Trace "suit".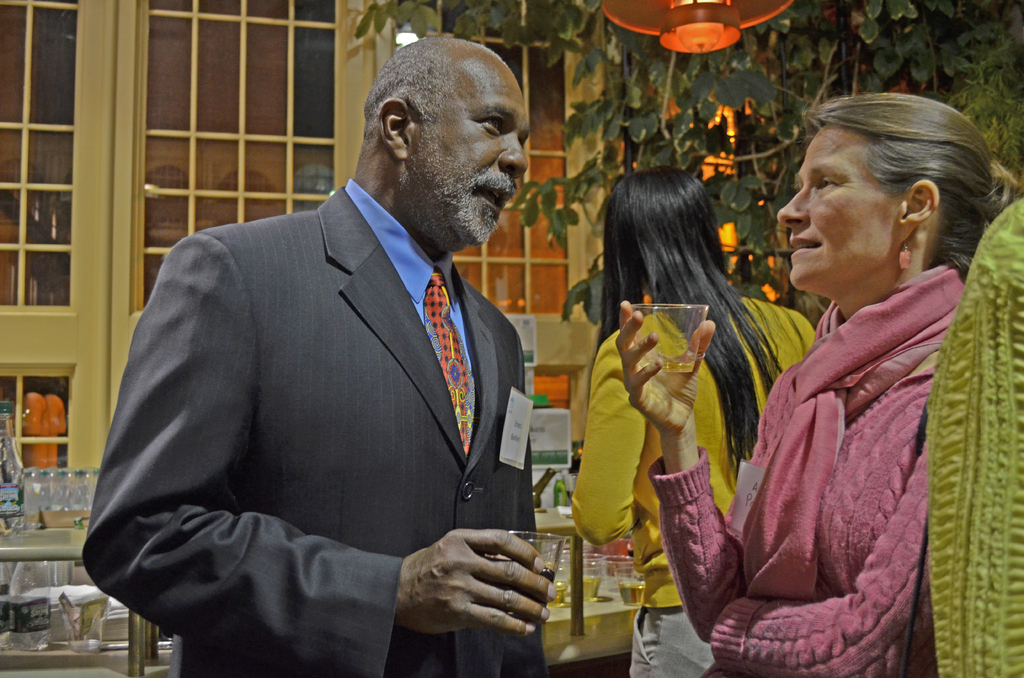
Traced to {"x1": 183, "y1": 99, "x2": 571, "y2": 650}.
